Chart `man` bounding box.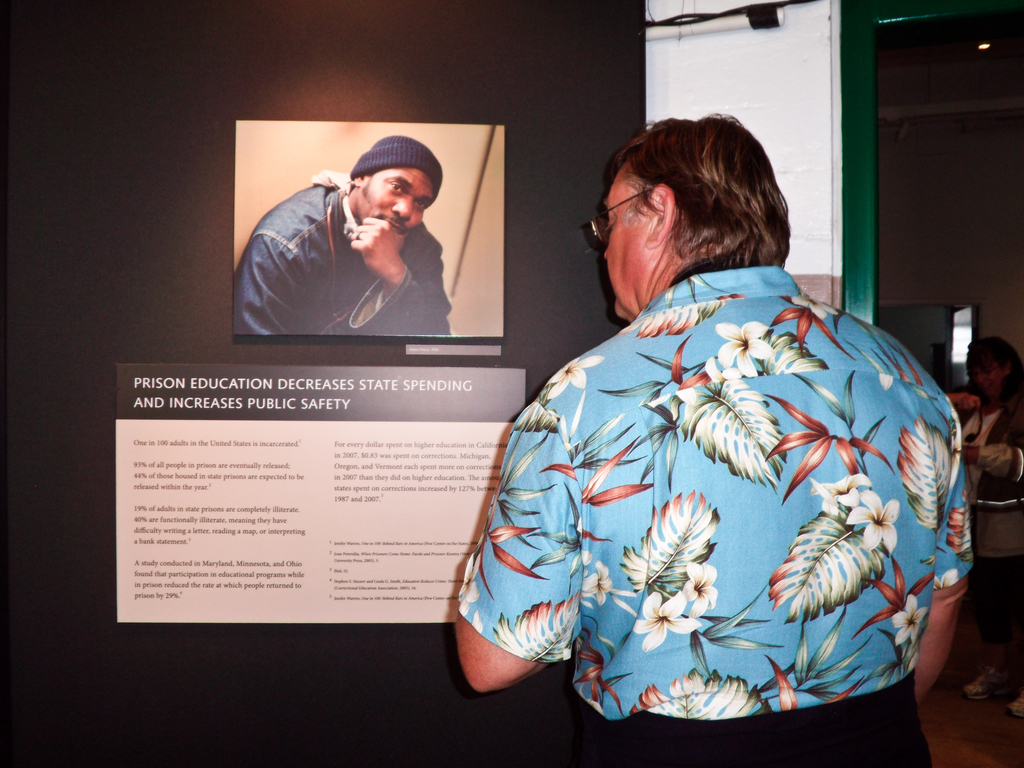
Charted: [x1=451, y1=109, x2=973, y2=767].
